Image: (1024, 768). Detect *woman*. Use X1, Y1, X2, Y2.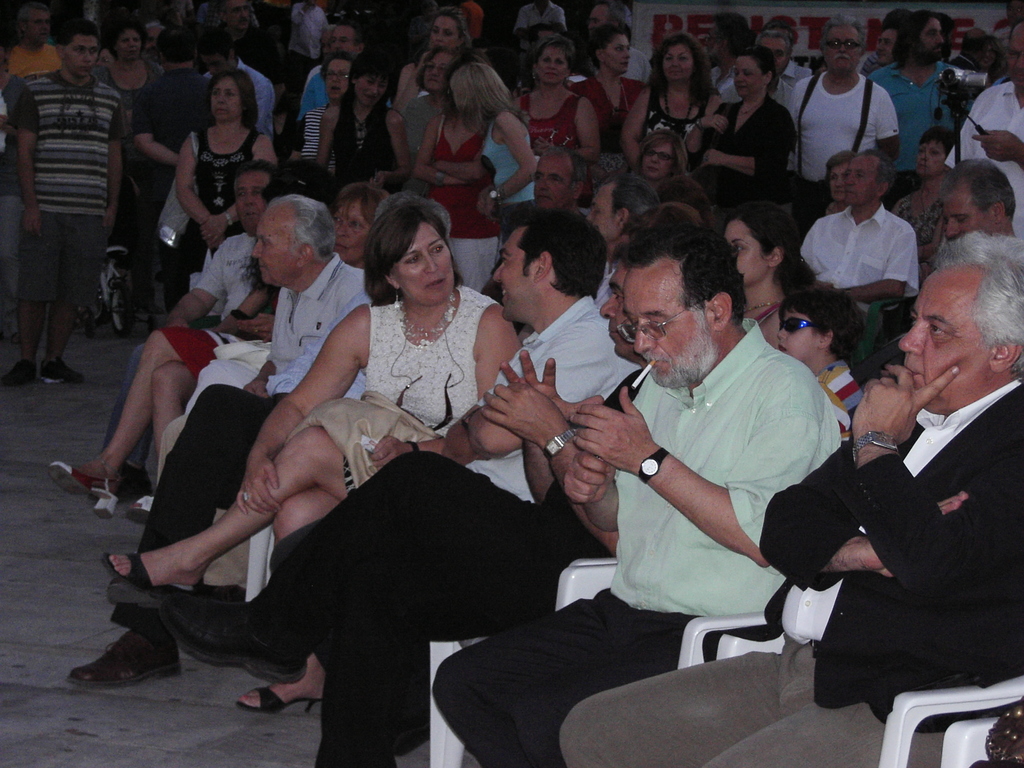
445, 61, 543, 217.
